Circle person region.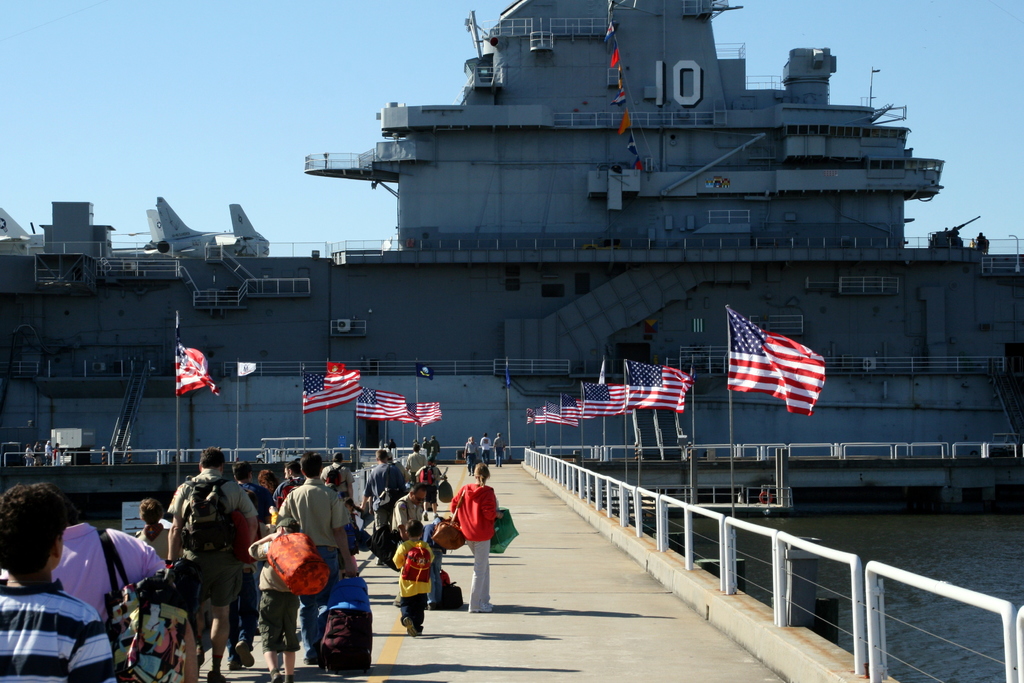
Region: 423:517:444:607.
